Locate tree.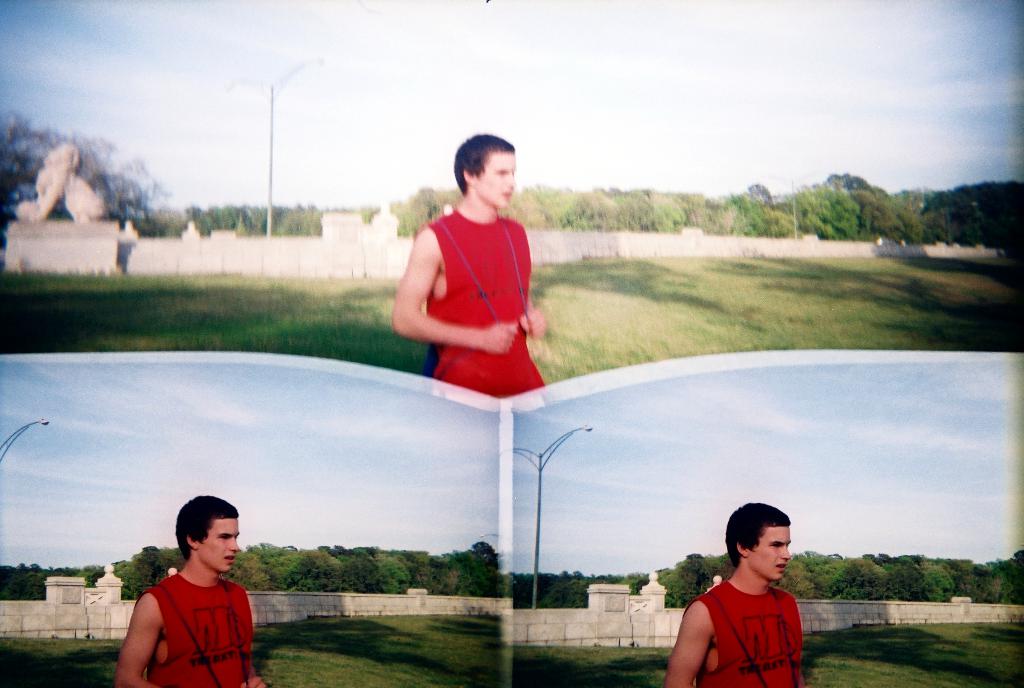
Bounding box: 381,548,417,590.
